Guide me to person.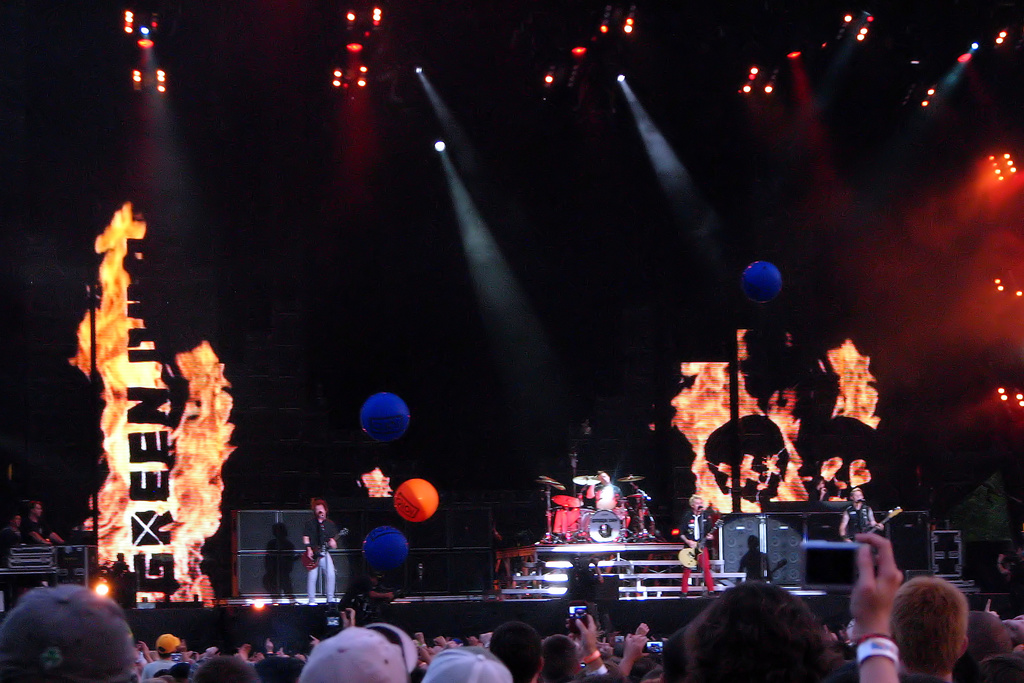
Guidance: select_region(0, 579, 143, 682).
